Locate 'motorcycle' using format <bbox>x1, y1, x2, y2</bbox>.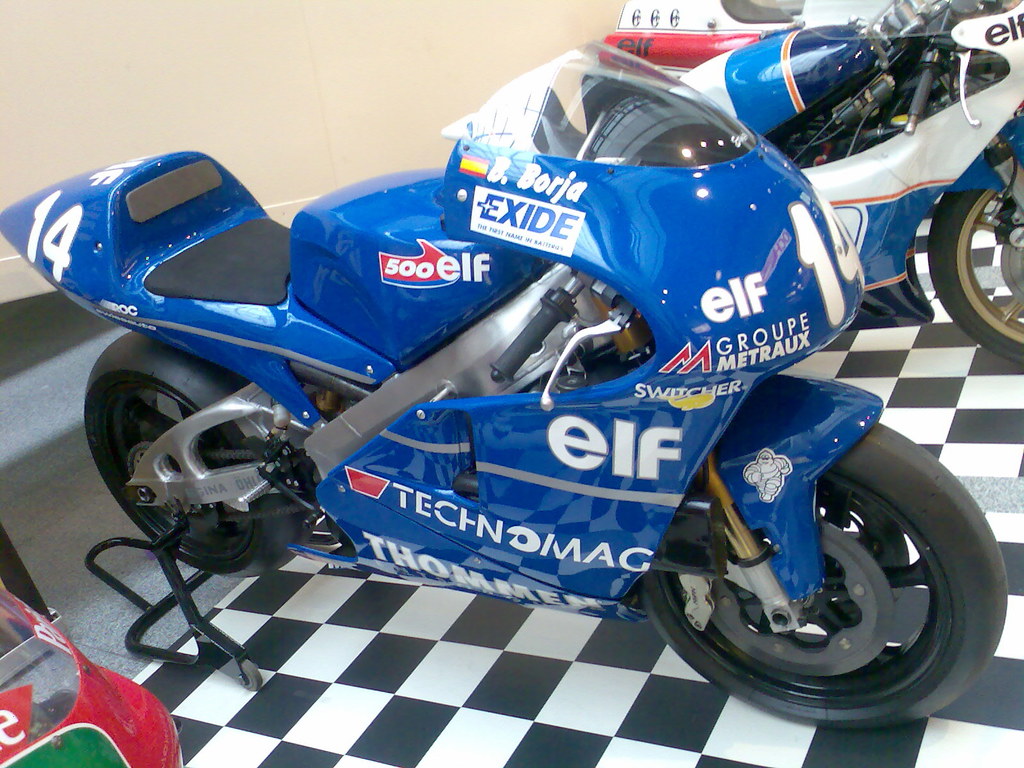
<bbox>596, 0, 1023, 368</bbox>.
